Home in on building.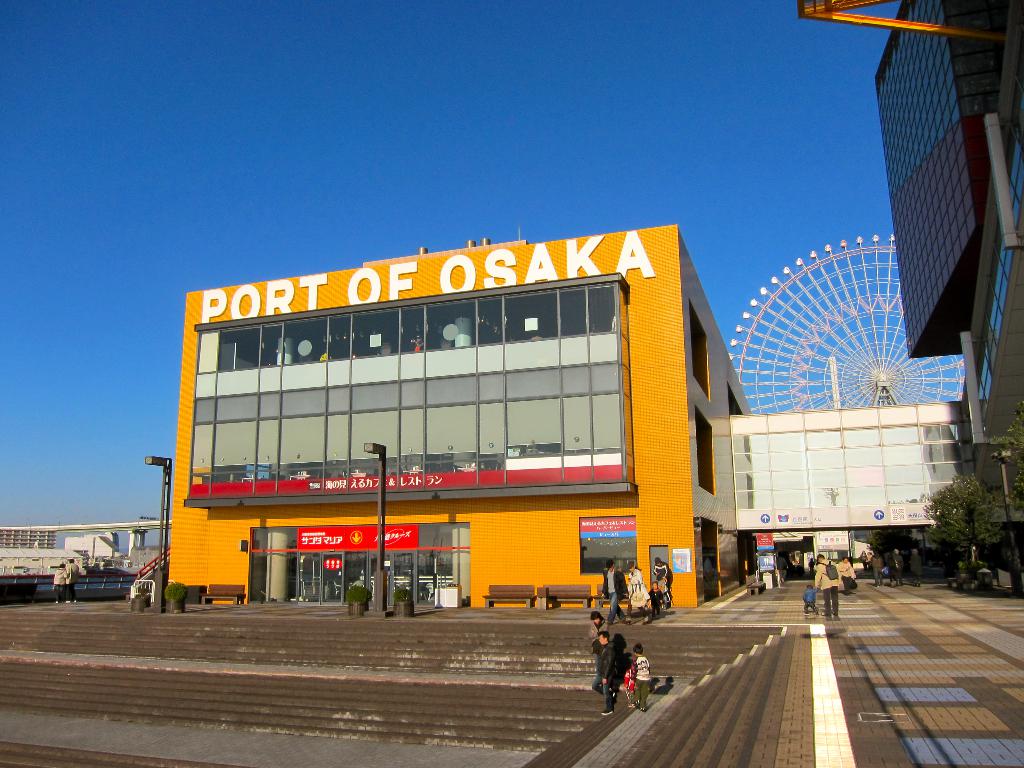
Homed in at left=167, top=0, right=1023, bottom=606.
